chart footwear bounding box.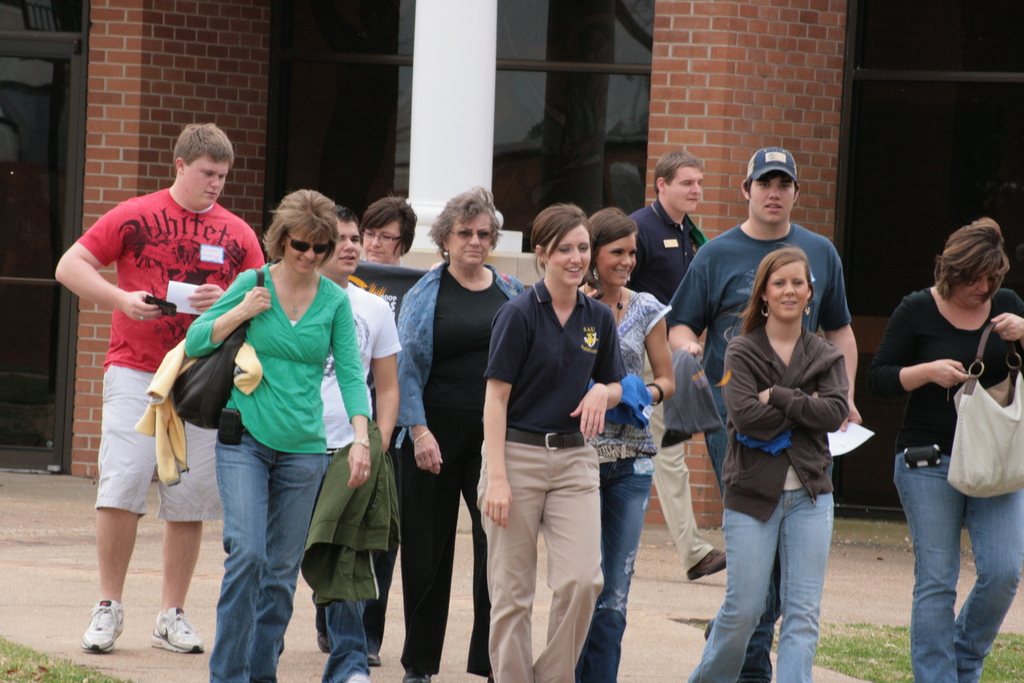
Charted: <box>404,672,431,682</box>.
